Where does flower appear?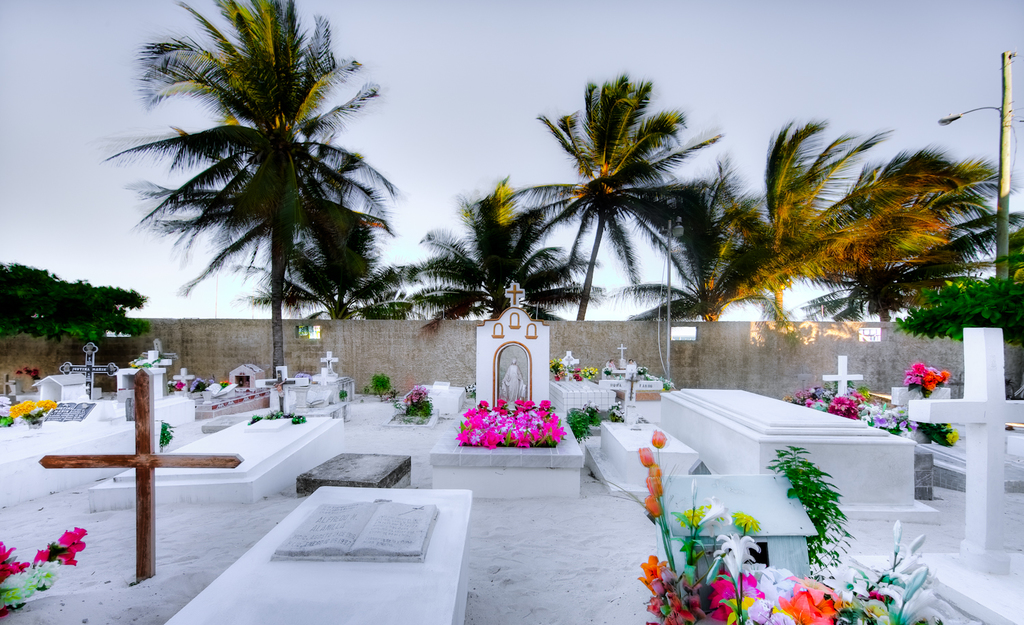
Appears at {"x1": 681, "y1": 508, "x2": 698, "y2": 523}.
